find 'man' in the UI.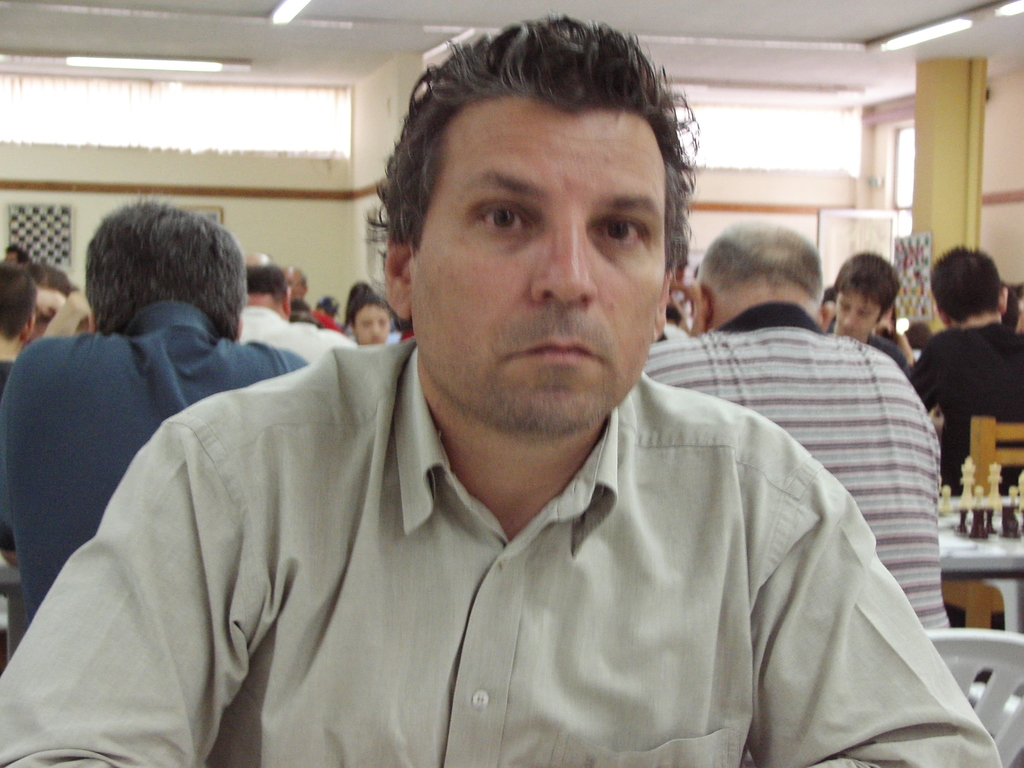
UI element at pyautogui.locateOnScreen(59, 84, 956, 745).
